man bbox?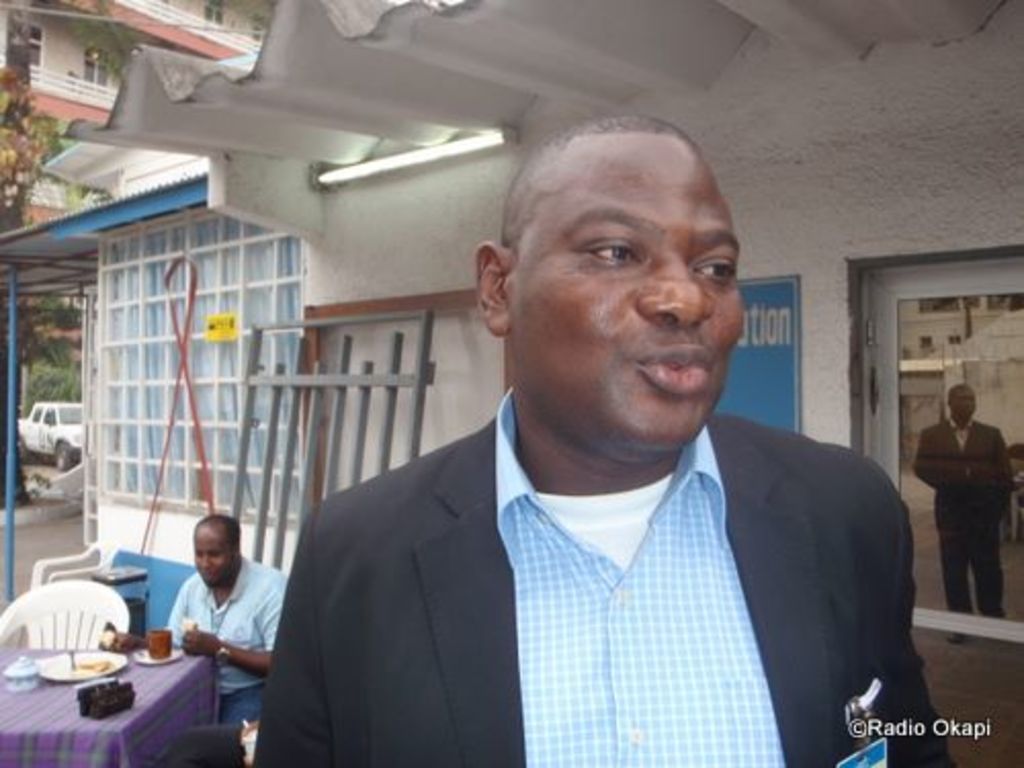
(left=104, top=510, right=297, bottom=750)
